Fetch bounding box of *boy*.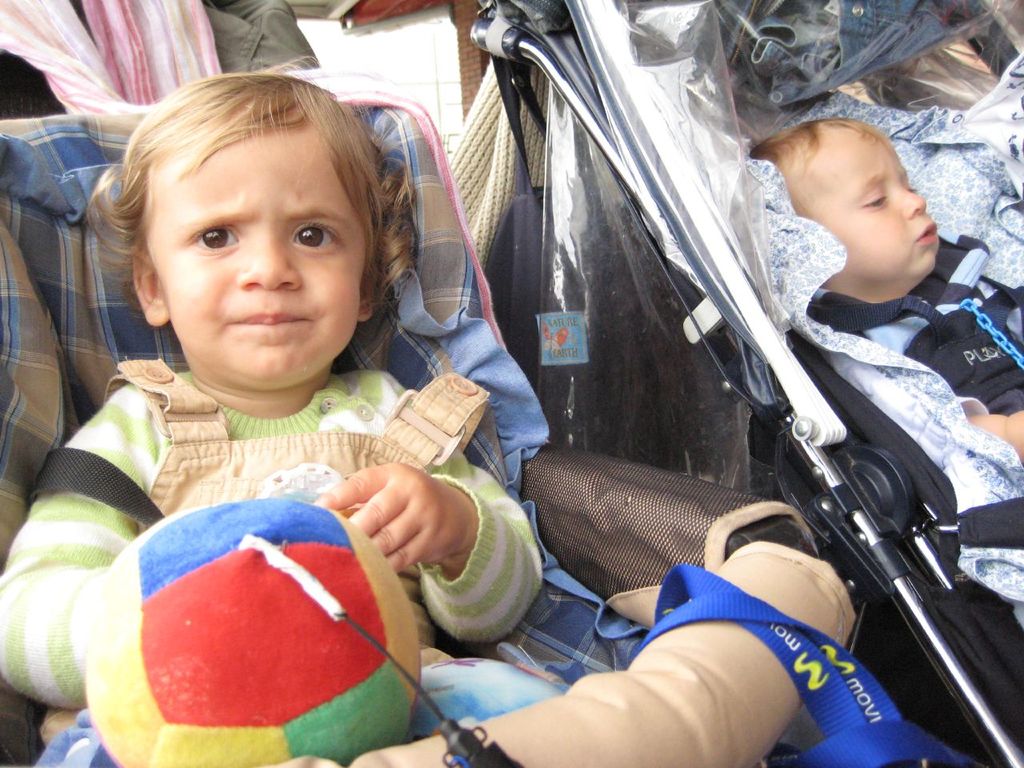
Bbox: 13:68:530:760.
